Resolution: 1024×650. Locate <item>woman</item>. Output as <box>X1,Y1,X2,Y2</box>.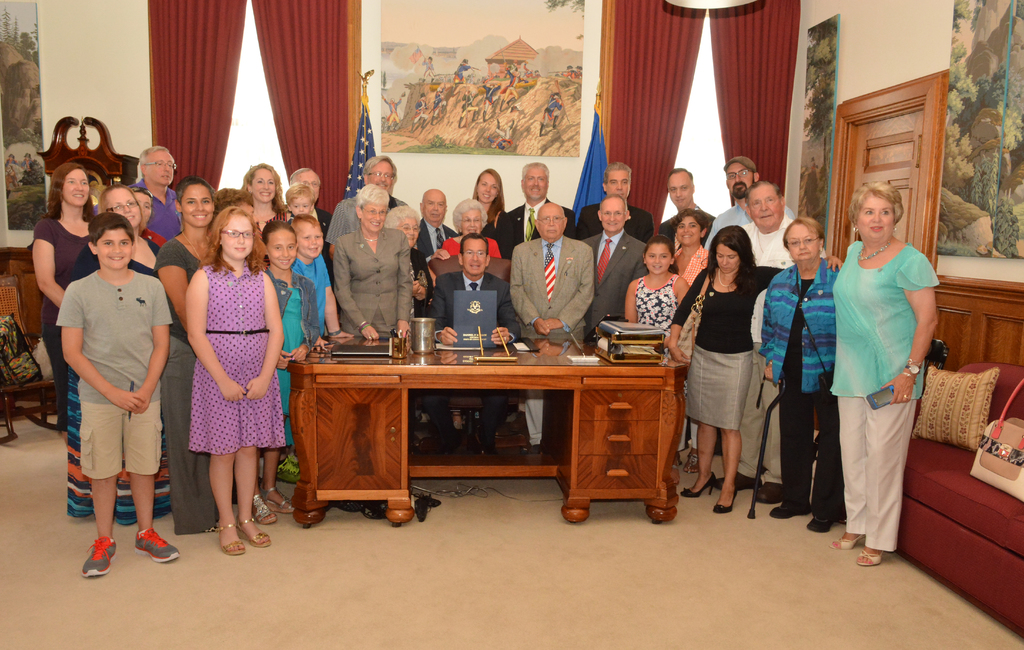
<box>29,162,94,448</box>.
